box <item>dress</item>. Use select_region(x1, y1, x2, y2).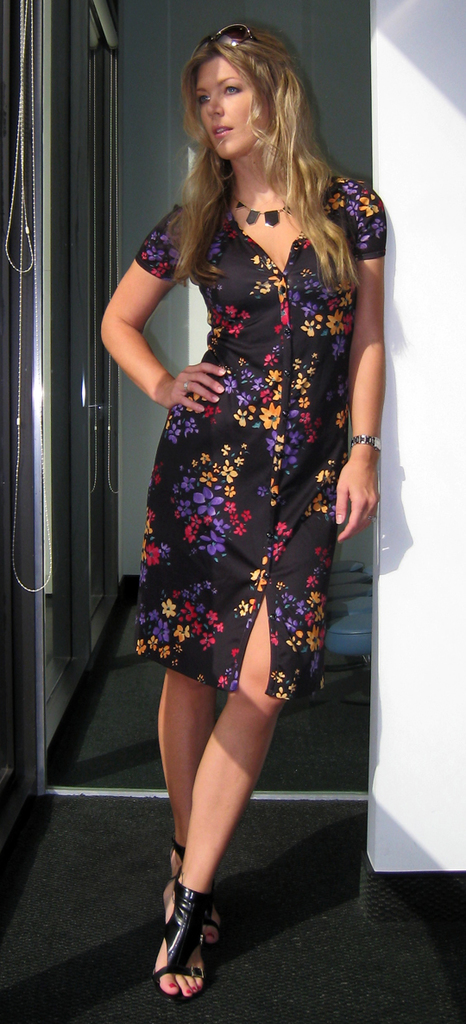
select_region(115, 182, 374, 692).
